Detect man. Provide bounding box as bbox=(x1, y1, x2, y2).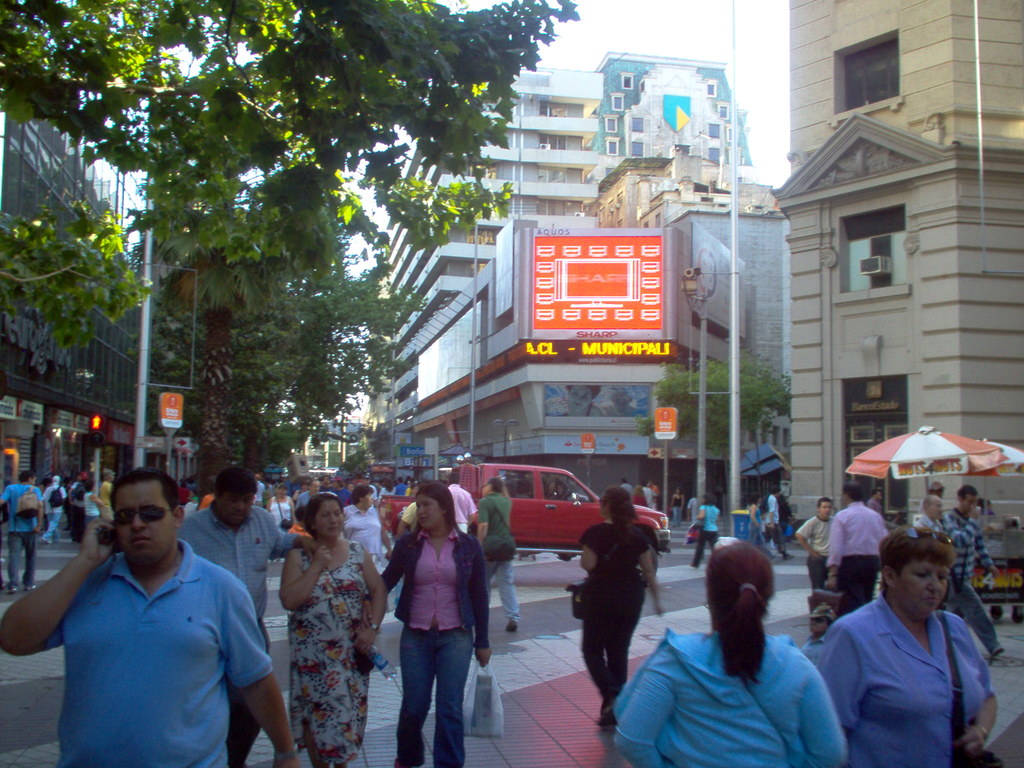
bbox=(0, 471, 51, 593).
